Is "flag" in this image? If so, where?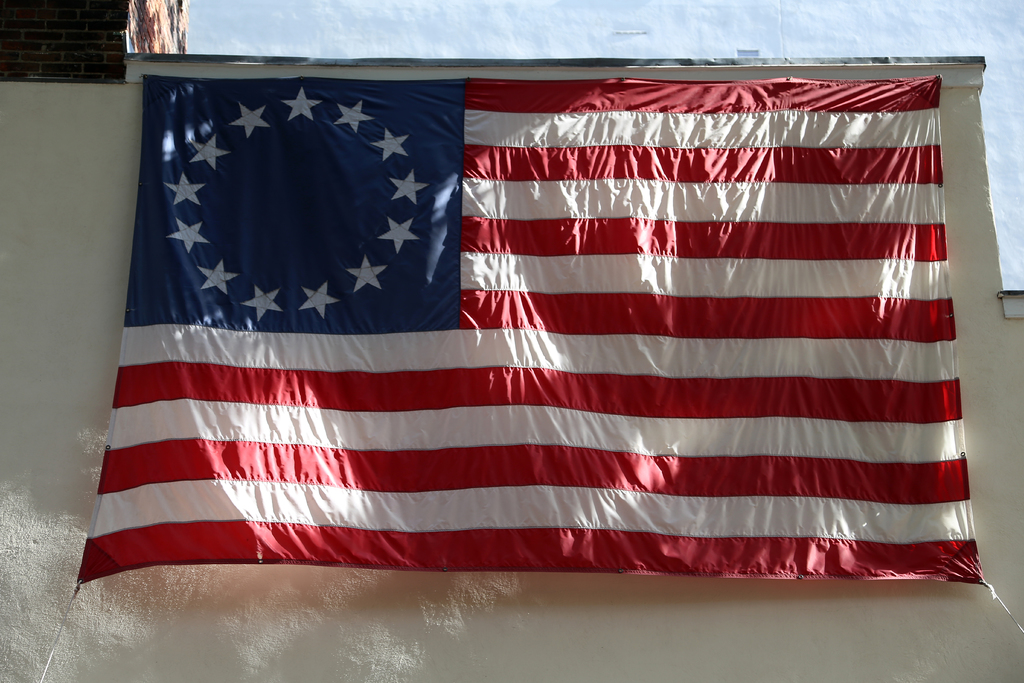
Yes, at Rect(93, 38, 979, 609).
